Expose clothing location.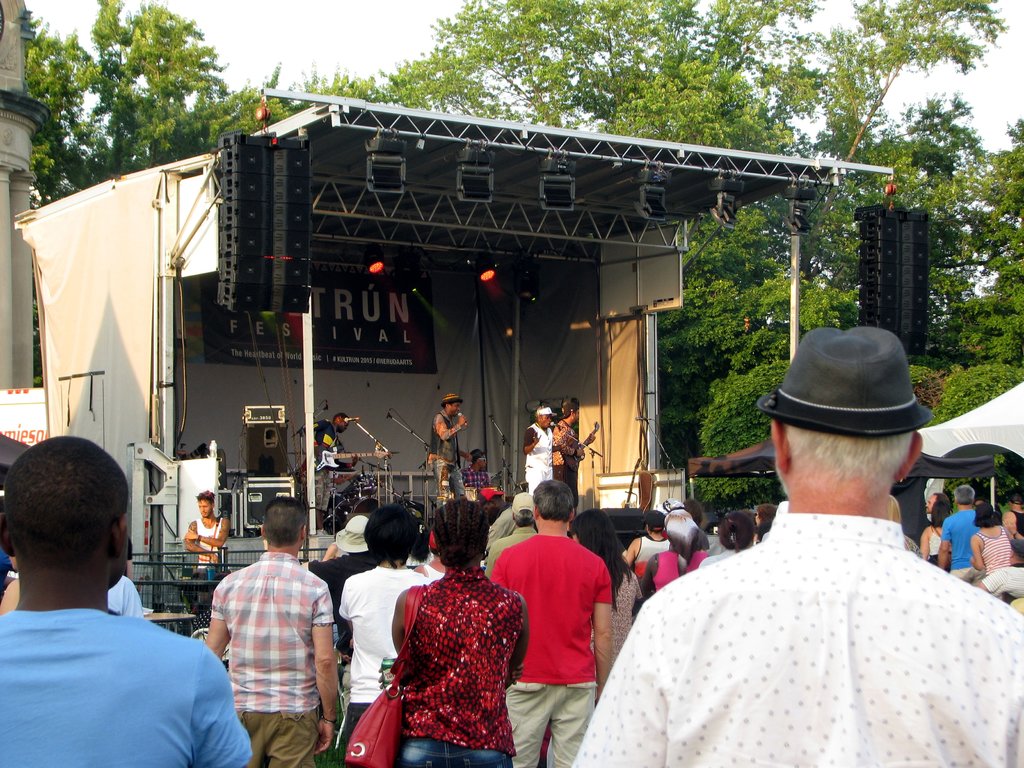
Exposed at Rect(591, 568, 644, 679).
